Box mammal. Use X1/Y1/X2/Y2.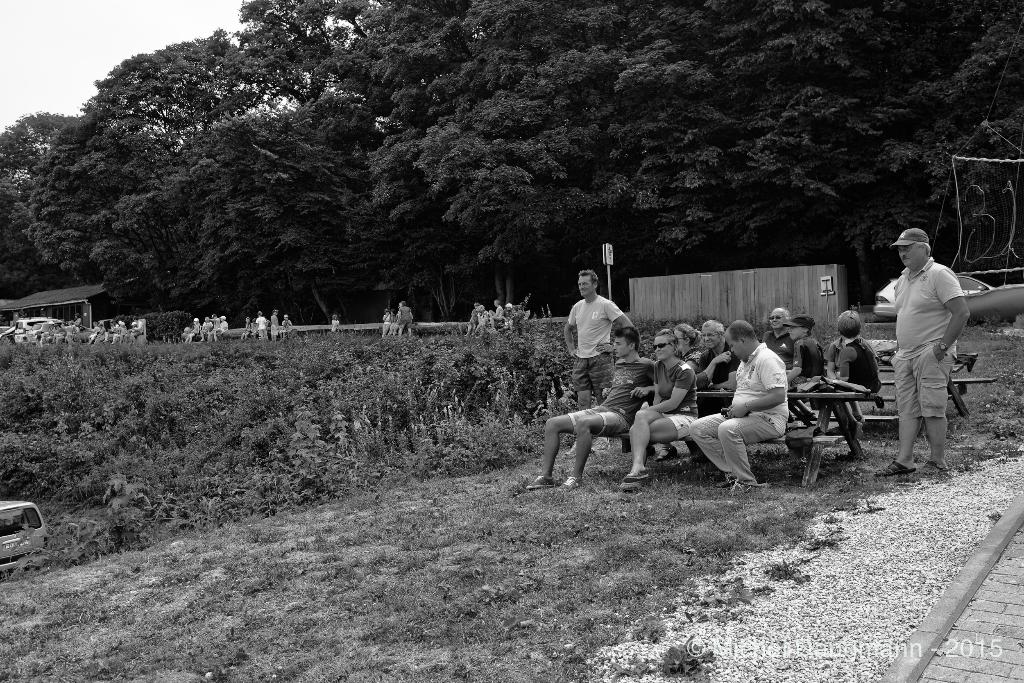
826/310/879/394.
